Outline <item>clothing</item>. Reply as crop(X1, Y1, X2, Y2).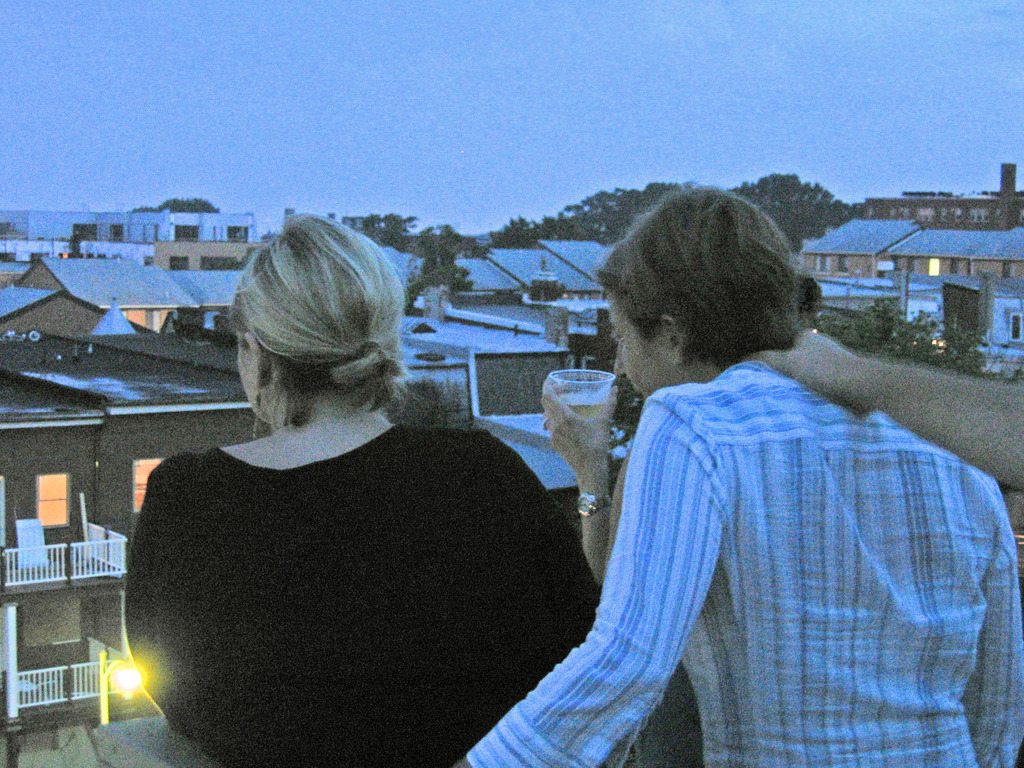
crop(129, 425, 605, 767).
